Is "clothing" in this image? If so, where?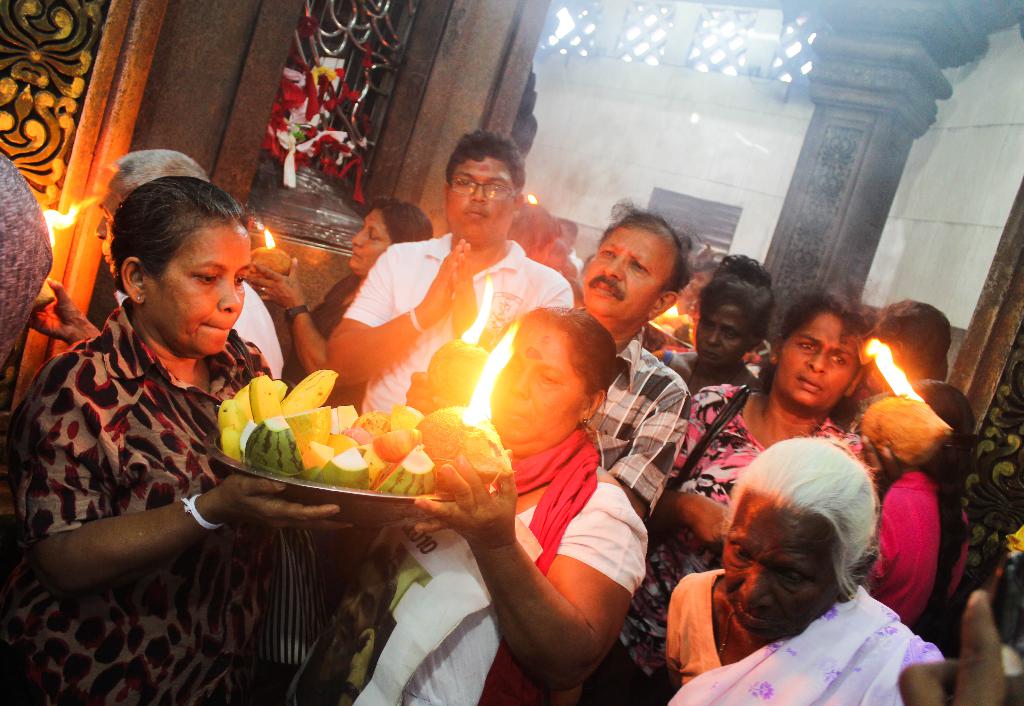
Yes, at 0 157 59 383.
